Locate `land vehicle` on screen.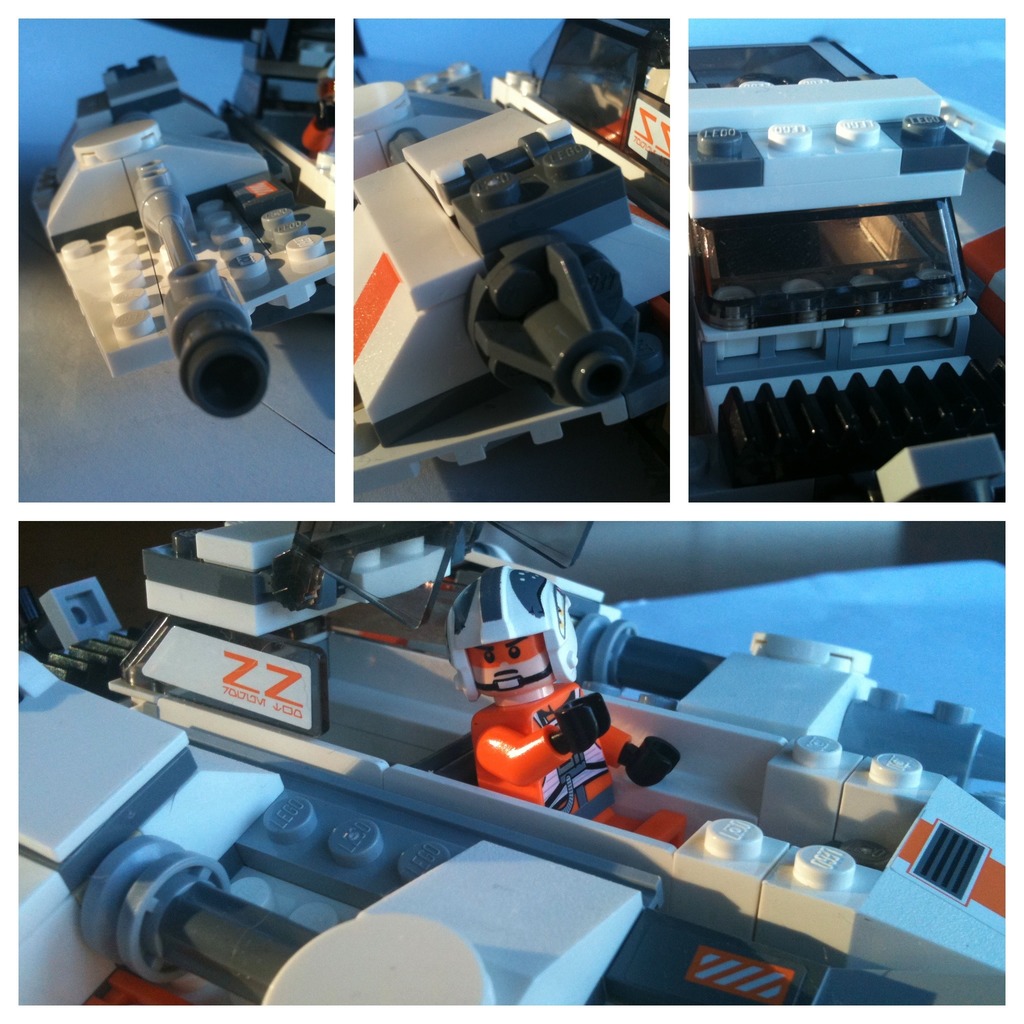
On screen at rect(687, 36, 1007, 483).
